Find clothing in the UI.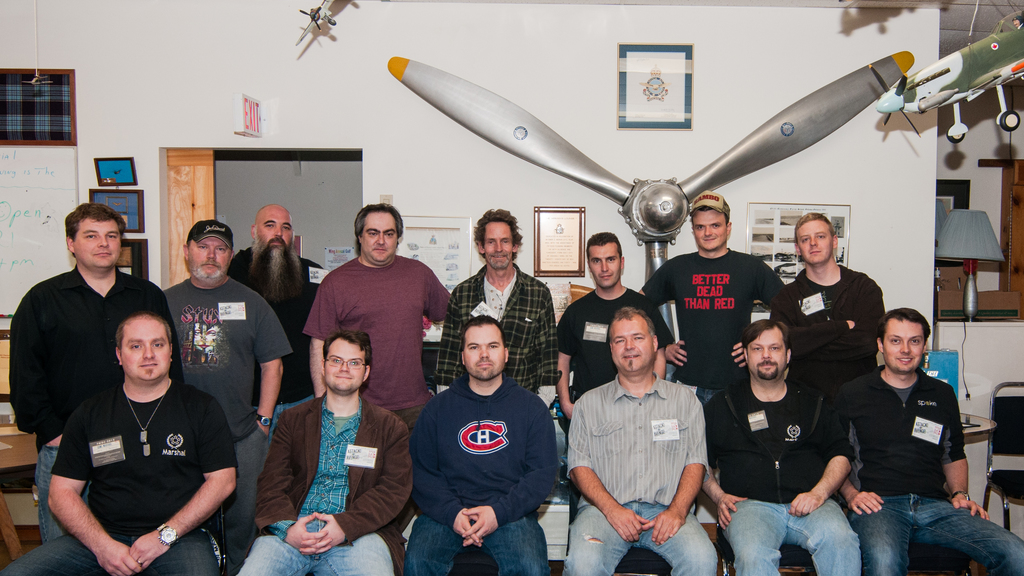
UI element at left=643, top=246, right=785, bottom=401.
